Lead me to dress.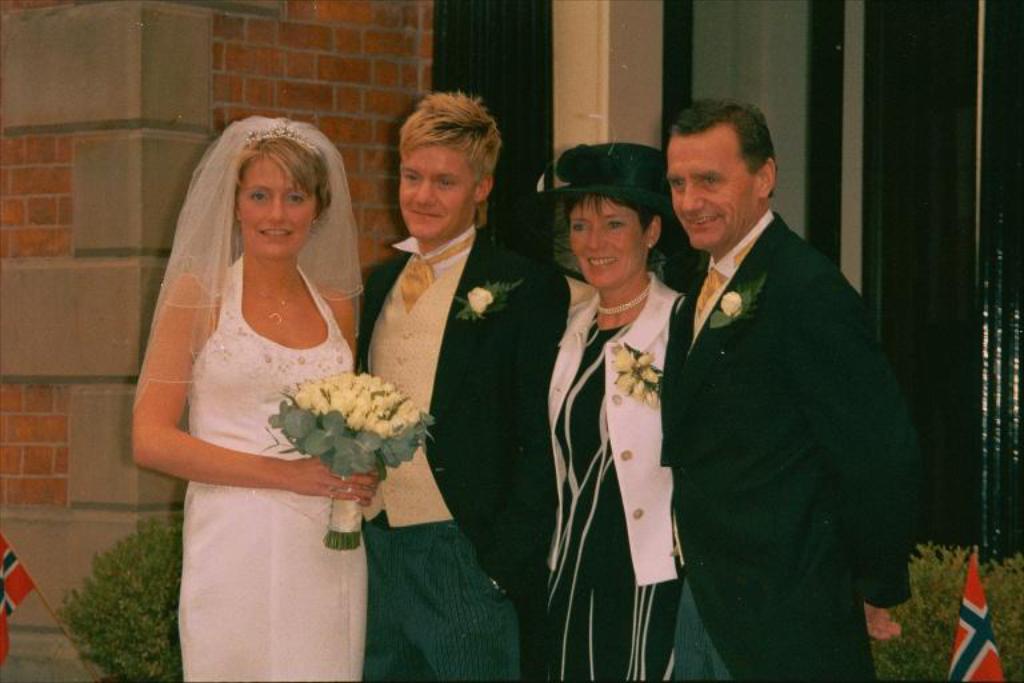
Lead to bbox=[131, 115, 365, 682].
